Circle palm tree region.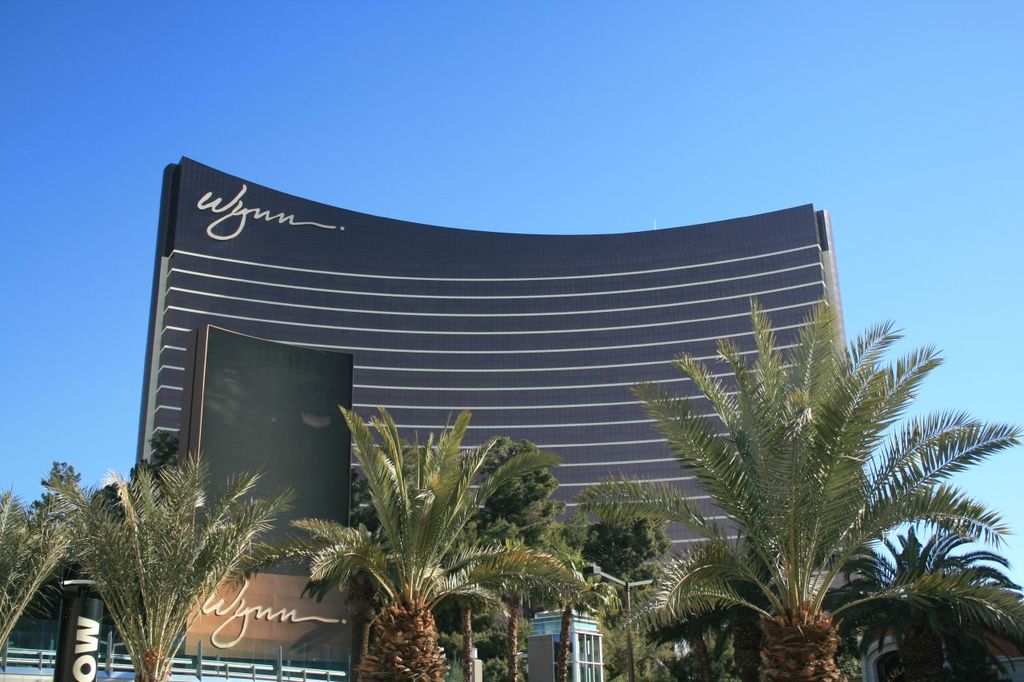
Region: pyautogui.locateOnScreen(31, 434, 324, 681).
